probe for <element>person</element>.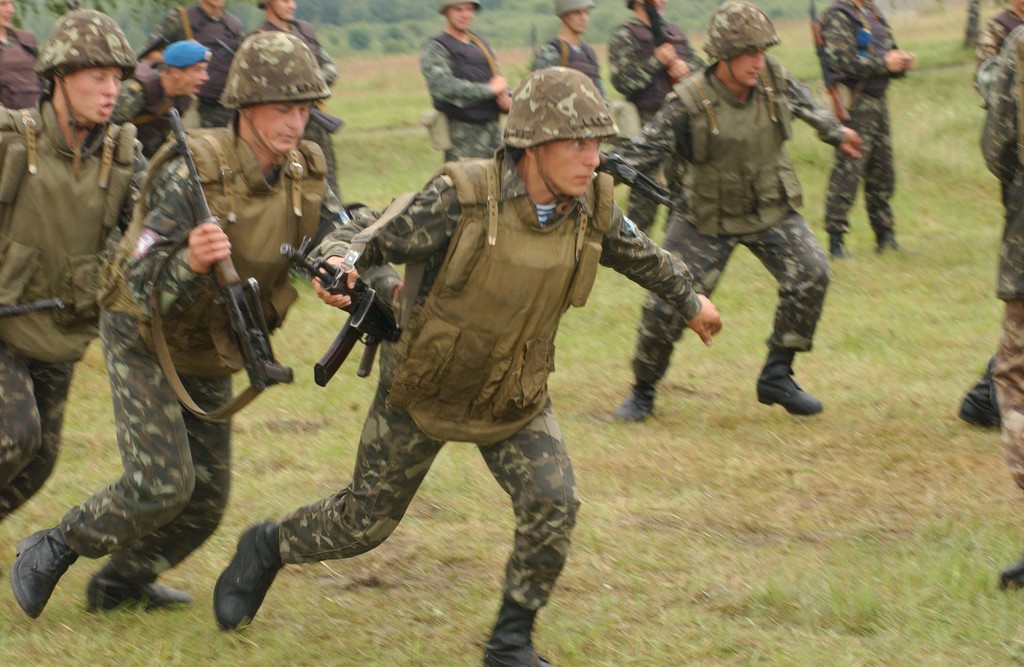
Probe result: [x1=609, y1=0, x2=860, y2=425].
